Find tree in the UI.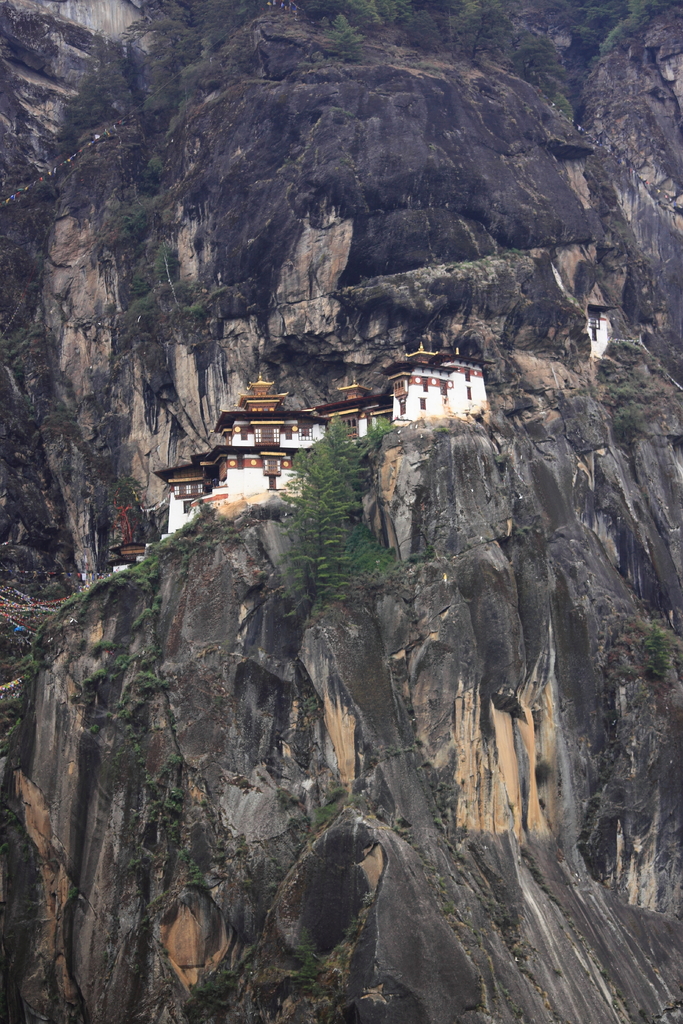
UI element at <box>577,0,677,60</box>.
